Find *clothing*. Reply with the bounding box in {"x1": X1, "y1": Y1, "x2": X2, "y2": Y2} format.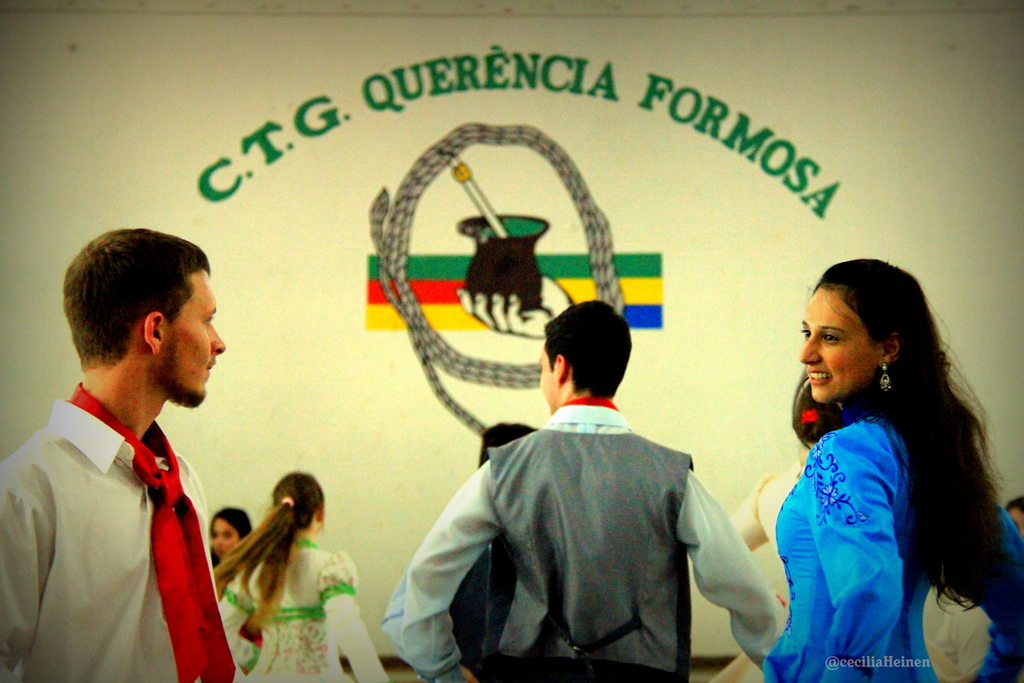
{"x1": 760, "y1": 415, "x2": 1023, "y2": 682}.
